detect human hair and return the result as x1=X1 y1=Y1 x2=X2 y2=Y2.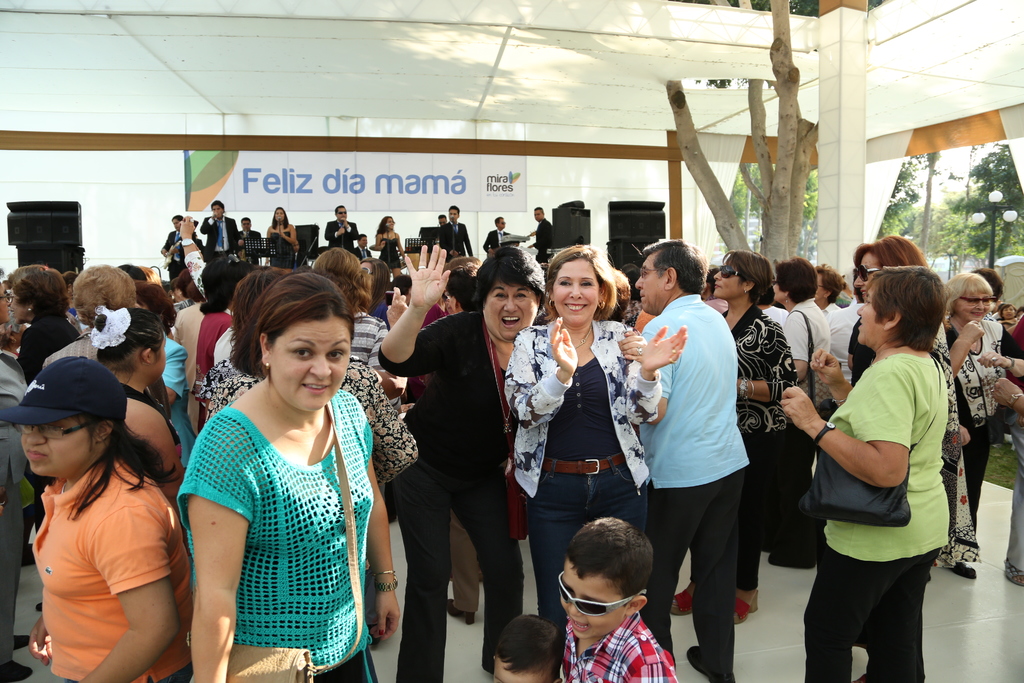
x1=493 y1=215 x2=501 y2=224.
